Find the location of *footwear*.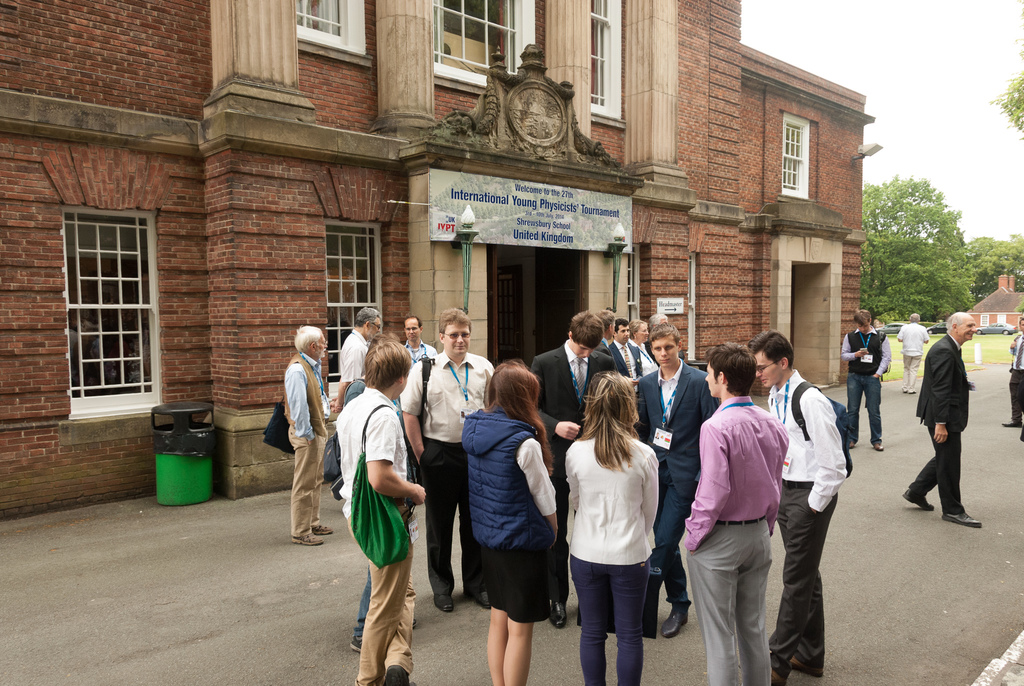
Location: box=[902, 486, 932, 509].
